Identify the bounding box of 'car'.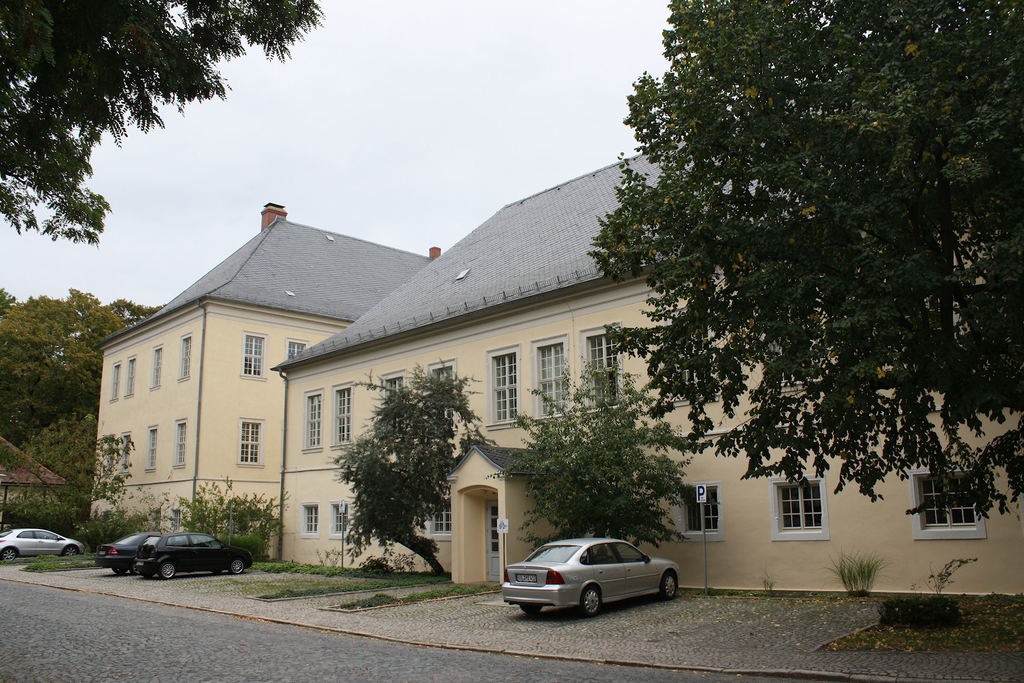
region(499, 536, 682, 613).
